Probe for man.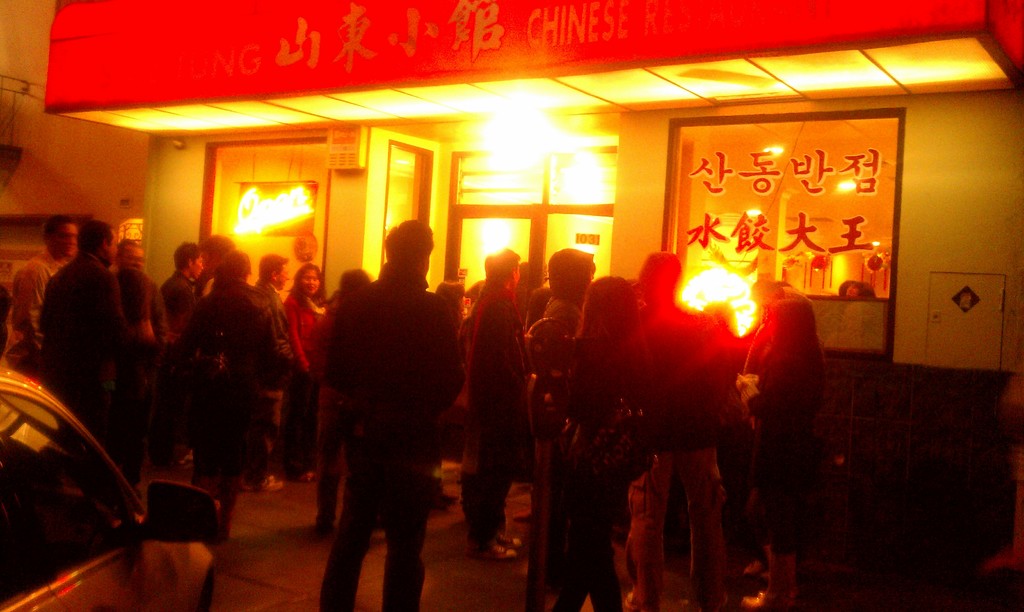
Probe result: region(197, 235, 237, 300).
